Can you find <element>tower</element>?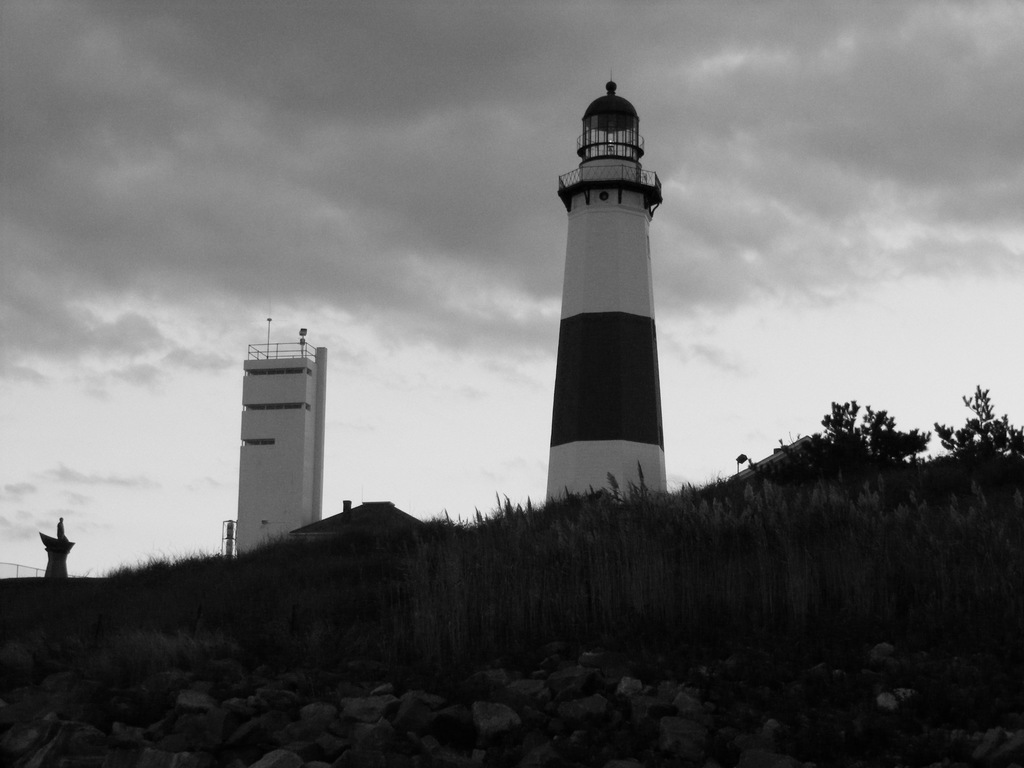
Yes, bounding box: 204,298,330,558.
